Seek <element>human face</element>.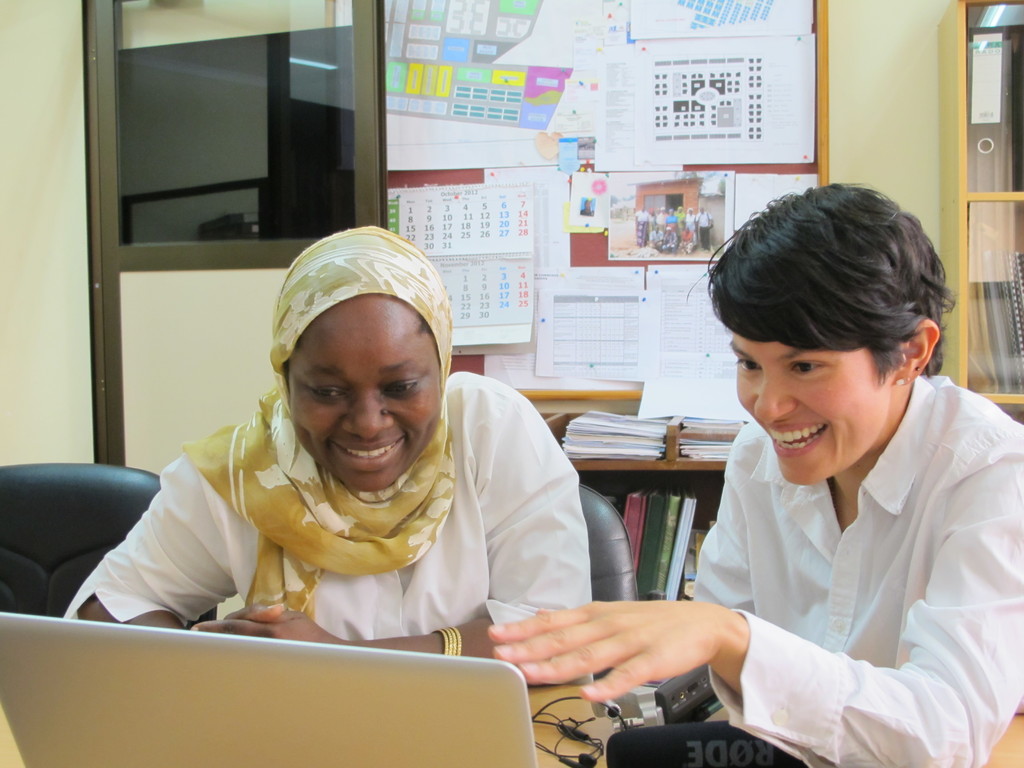
detection(288, 296, 444, 492).
